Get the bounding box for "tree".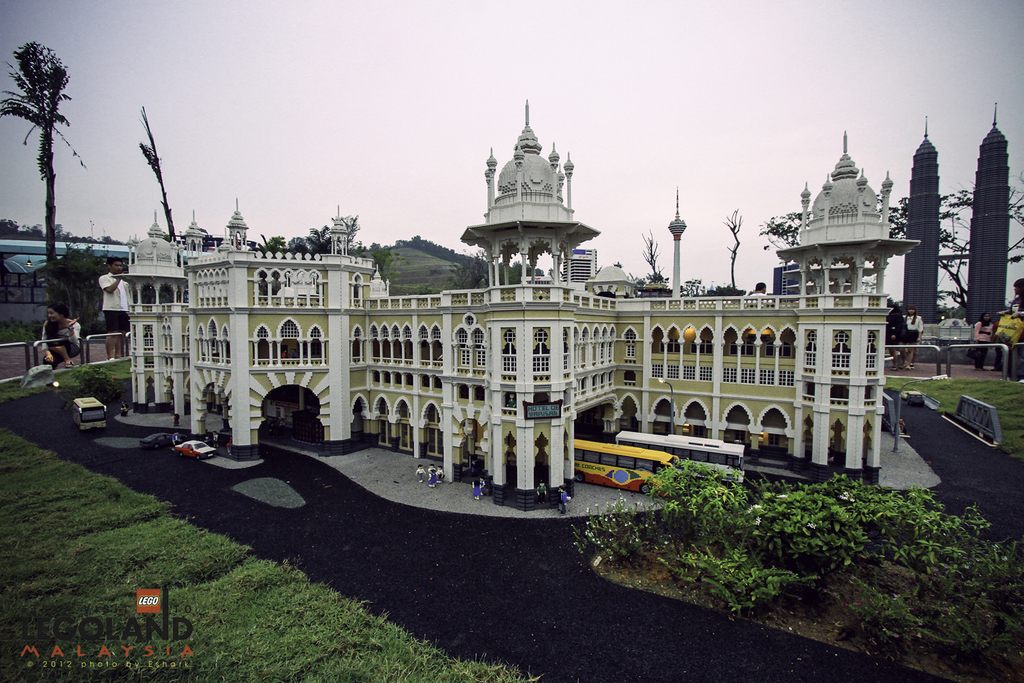
locate(368, 239, 392, 273).
